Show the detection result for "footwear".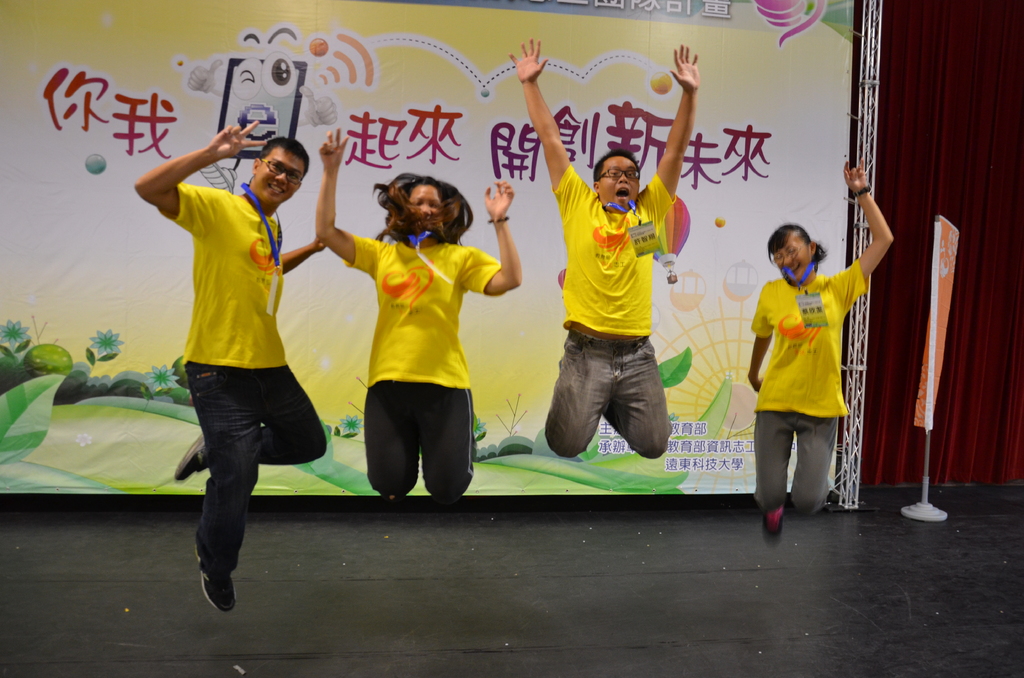
bbox(192, 539, 239, 611).
